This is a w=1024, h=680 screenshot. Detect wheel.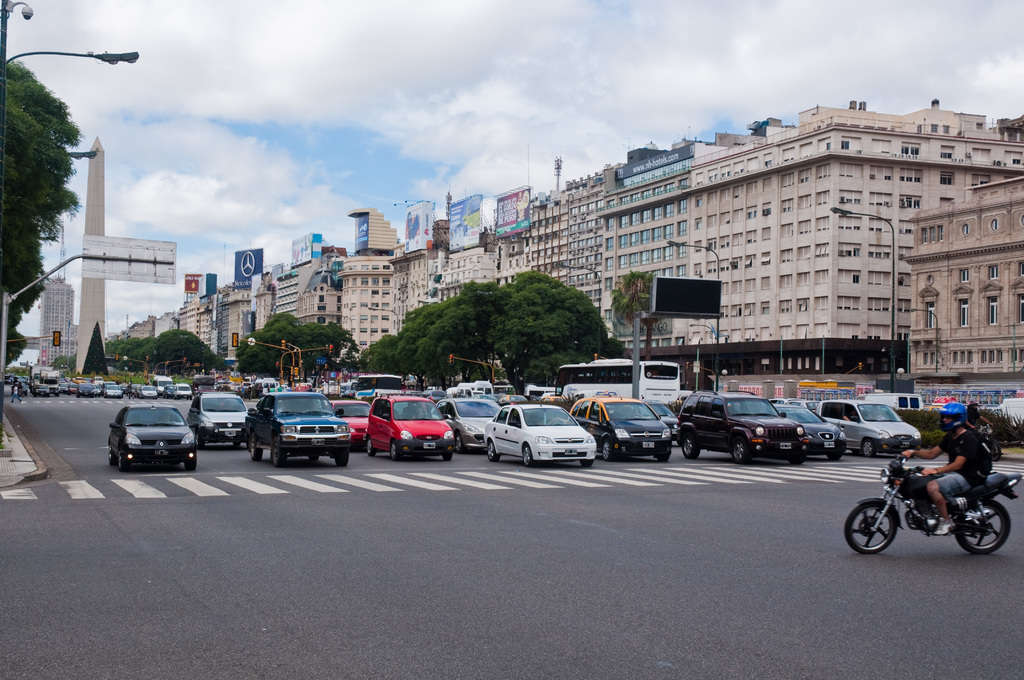
detection(370, 441, 374, 452).
